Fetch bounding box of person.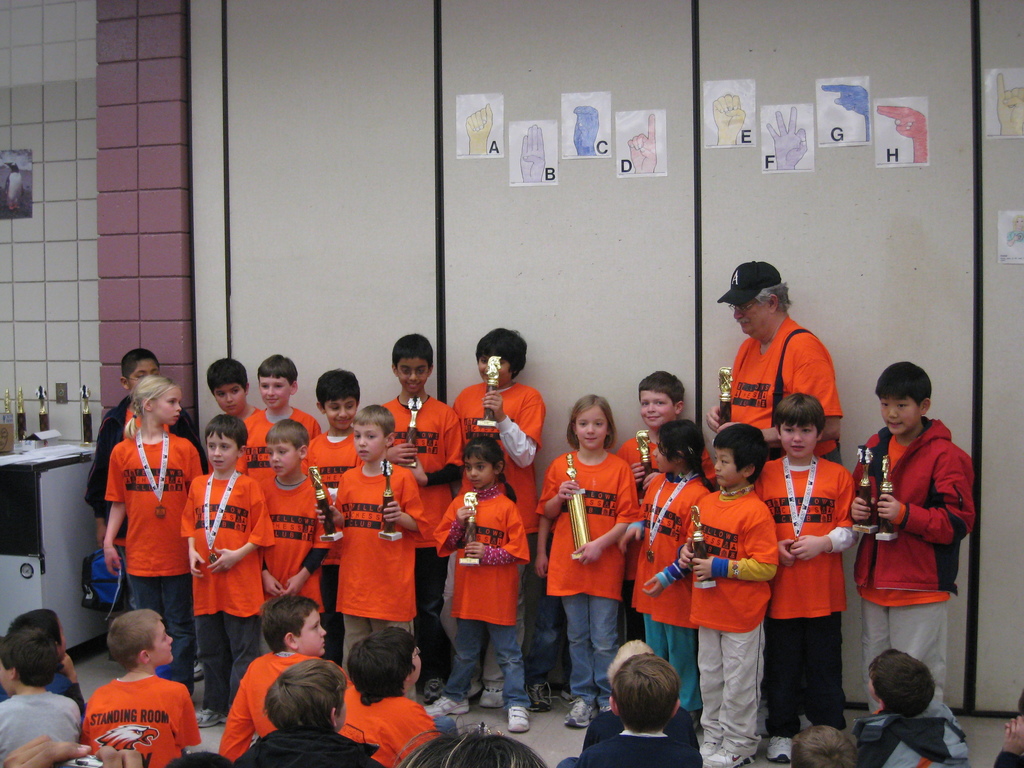
Bbox: <region>100, 375, 206, 689</region>.
